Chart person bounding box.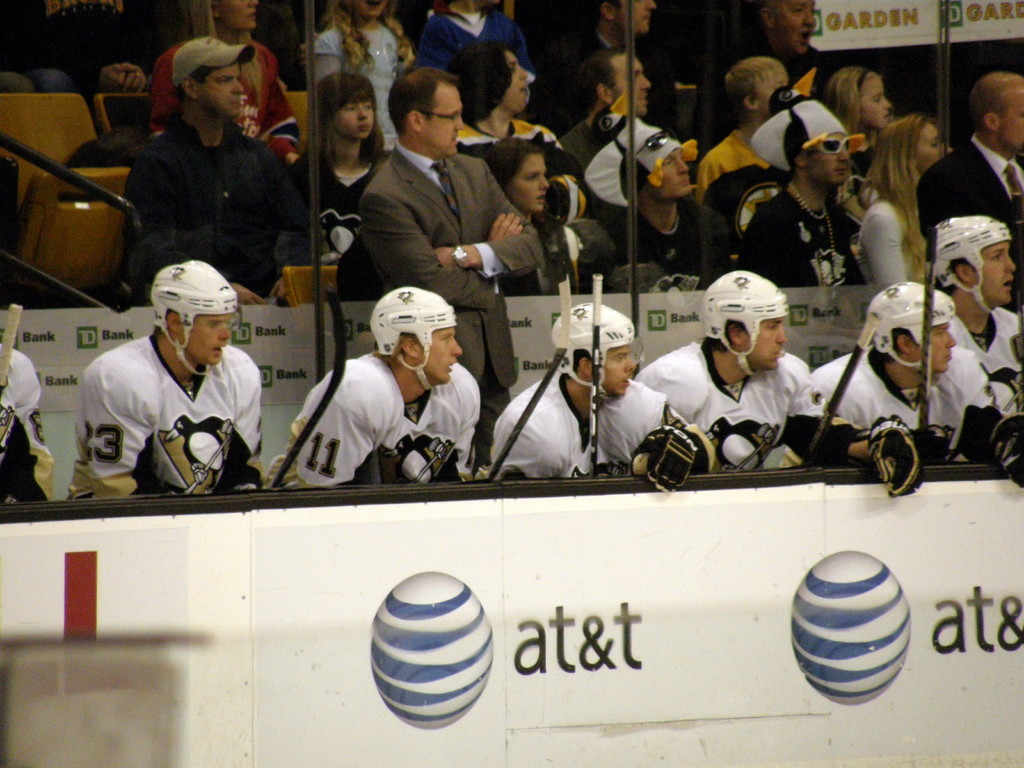
Charted: (x1=633, y1=265, x2=924, y2=499).
